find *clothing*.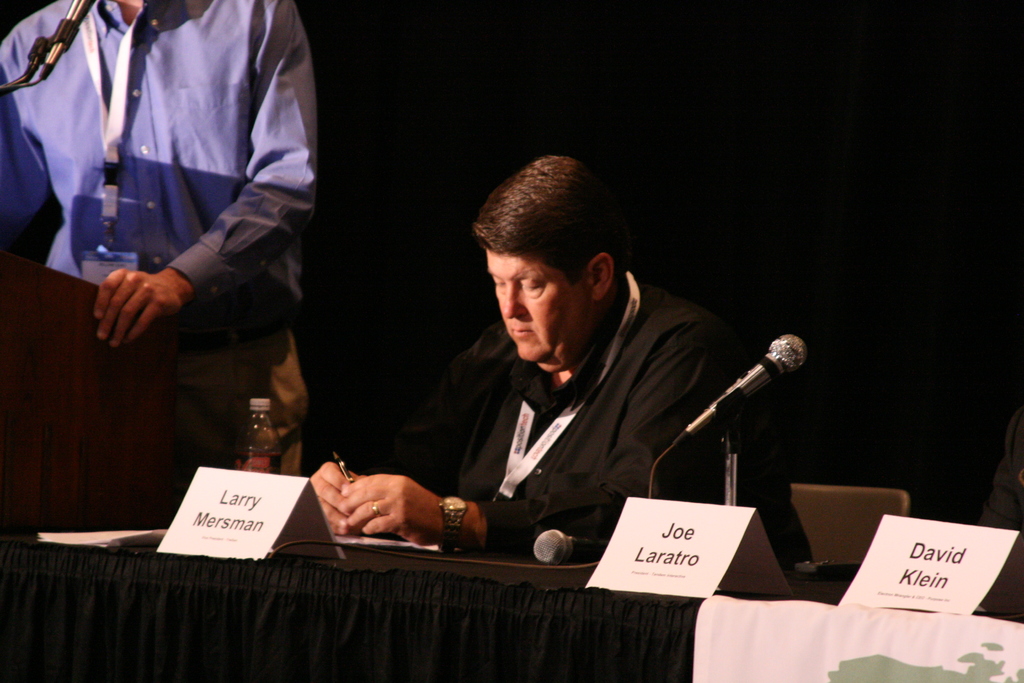
(383,246,844,605).
